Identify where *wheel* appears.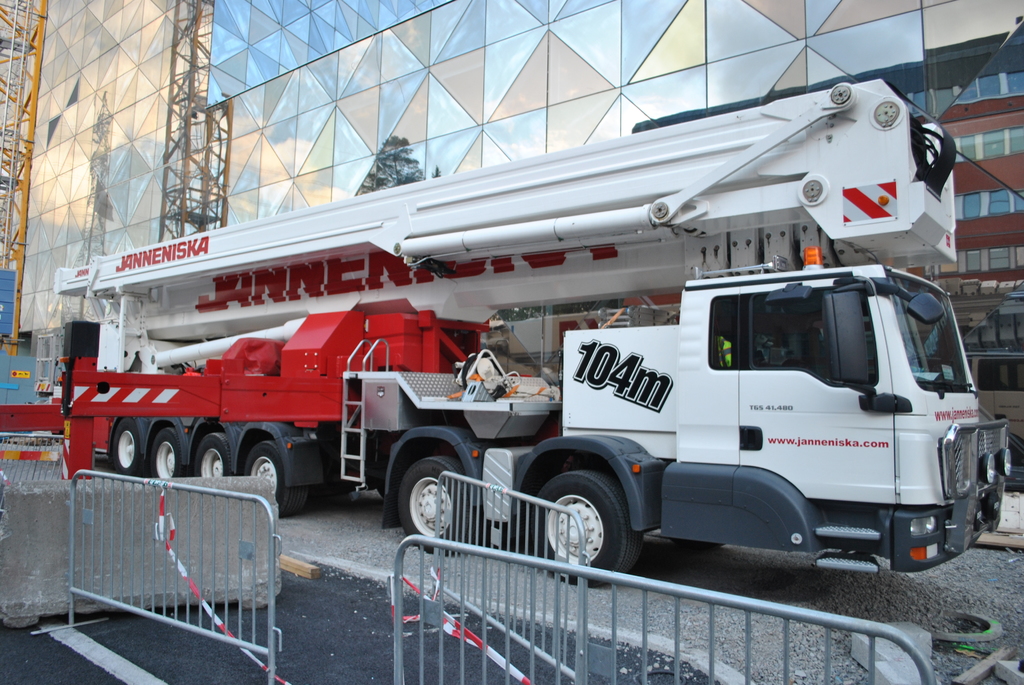
Appears at (243,436,312,521).
